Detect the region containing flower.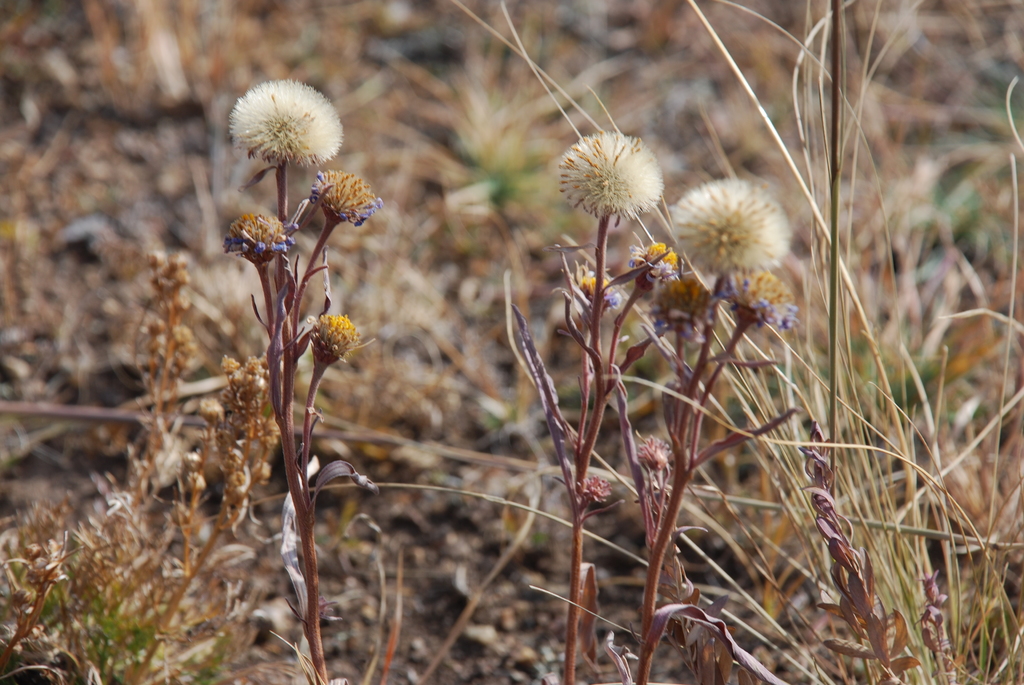
636:240:677:282.
